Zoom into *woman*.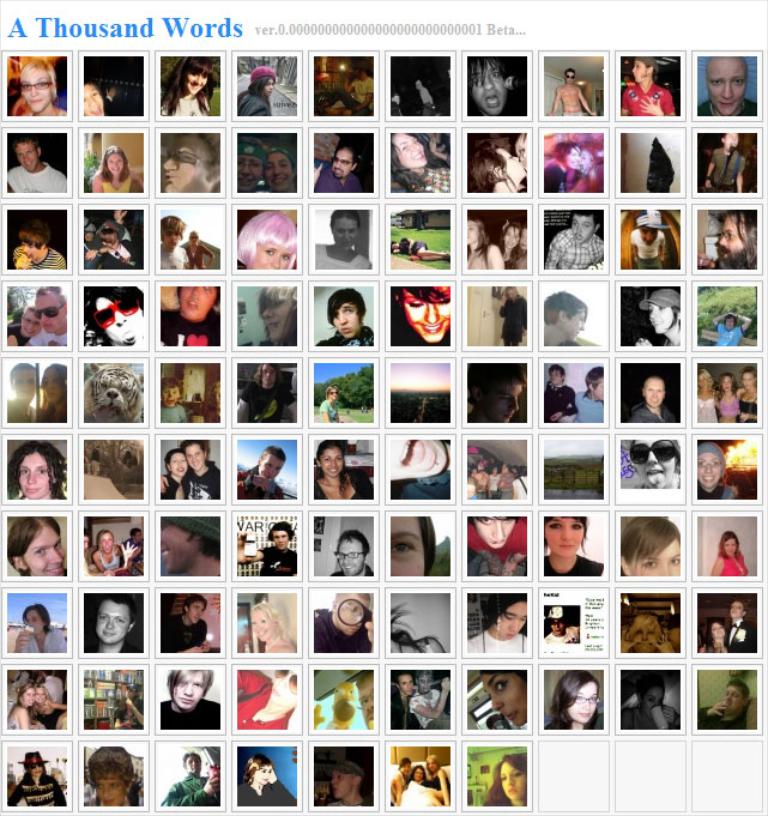
Zoom target: 543 663 609 725.
